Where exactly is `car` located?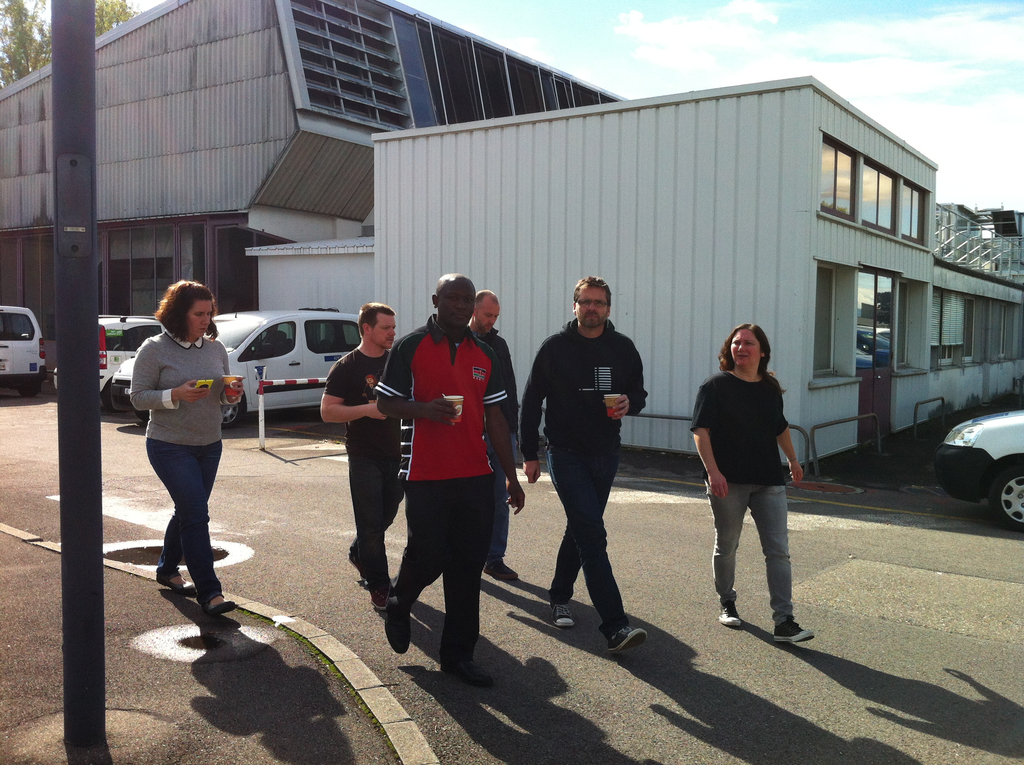
Its bounding box is BBox(53, 315, 166, 411).
